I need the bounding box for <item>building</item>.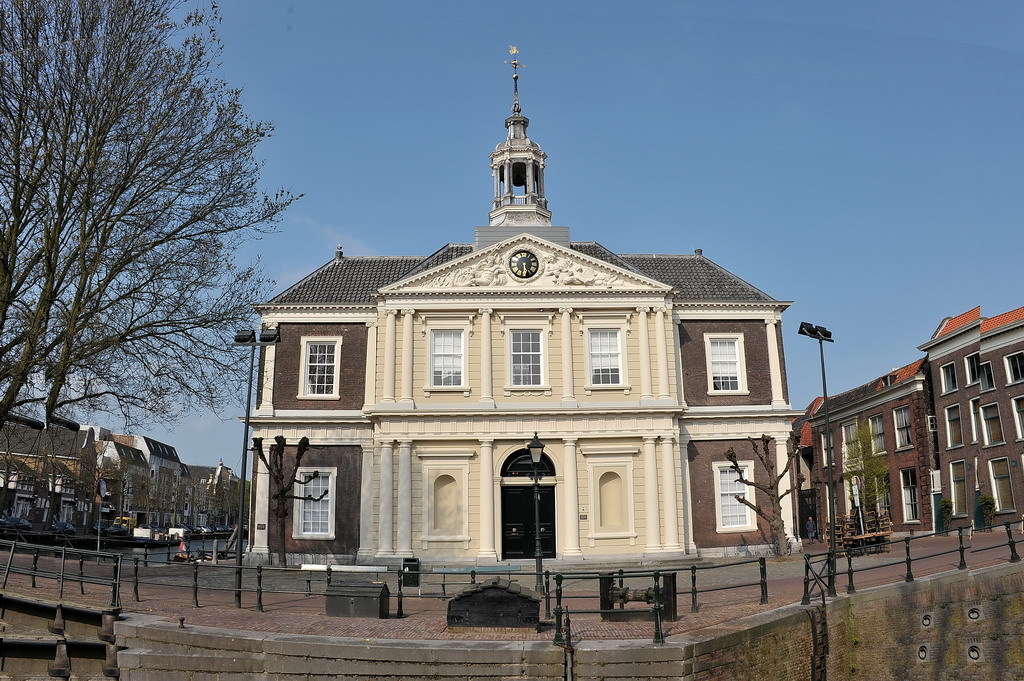
Here it is: 807/356/941/541.
